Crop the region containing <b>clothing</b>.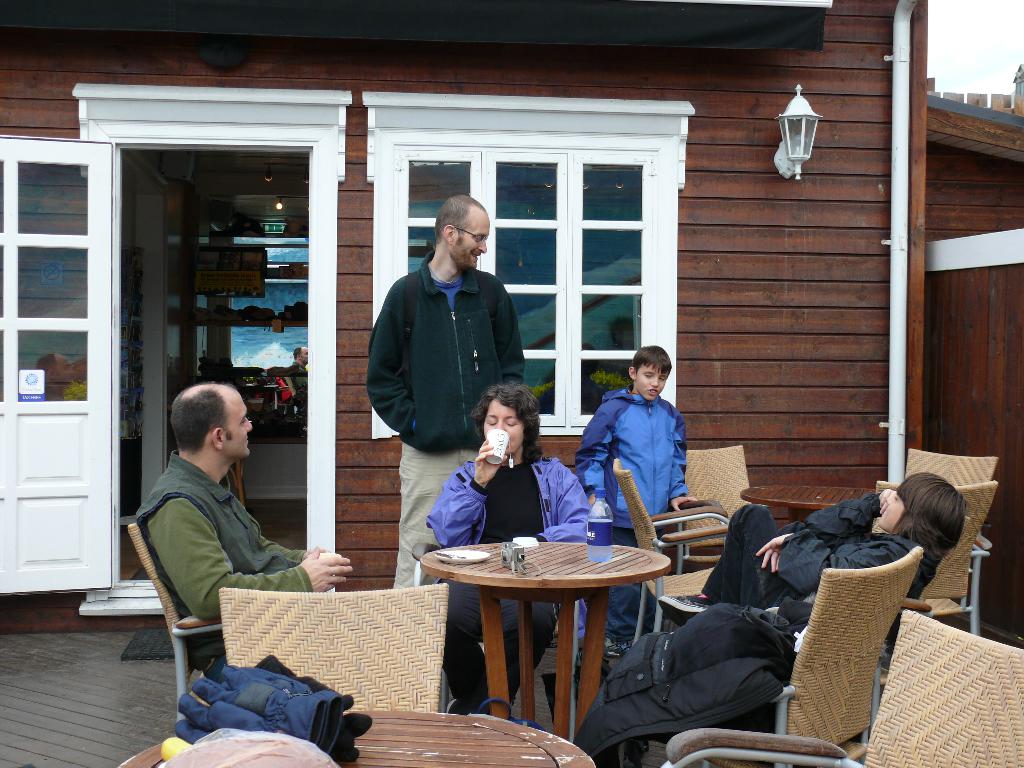
Crop region: box=[370, 253, 529, 599].
